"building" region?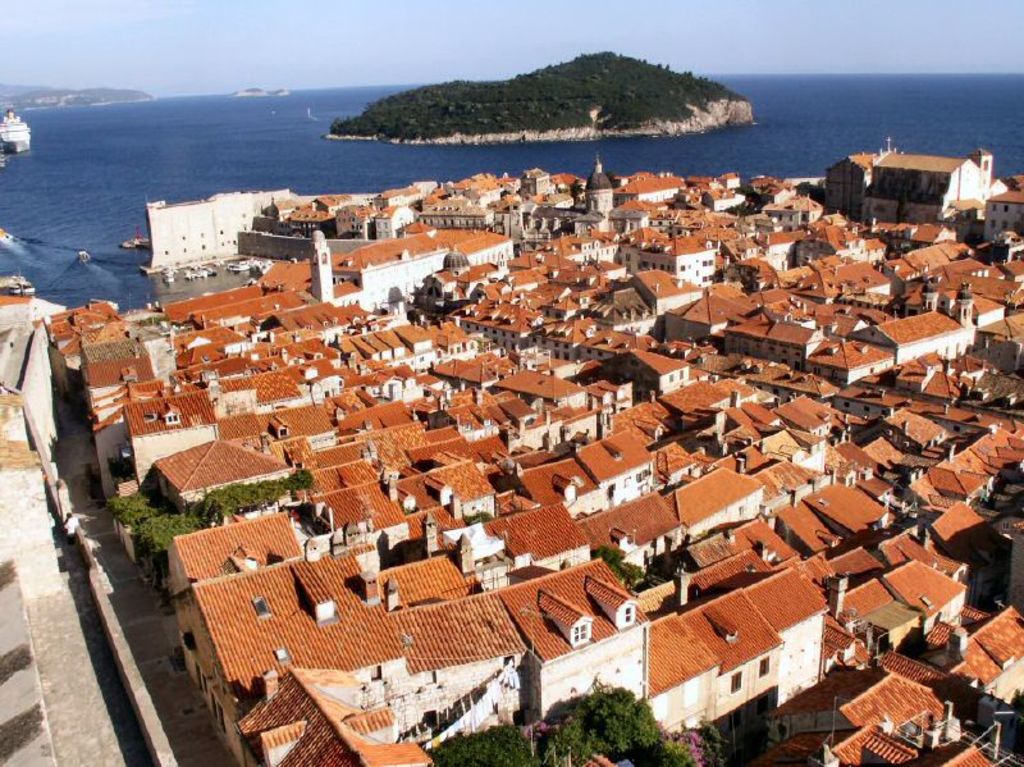
{"left": 860, "top": 147, "right": 991, "bottom": 228}
